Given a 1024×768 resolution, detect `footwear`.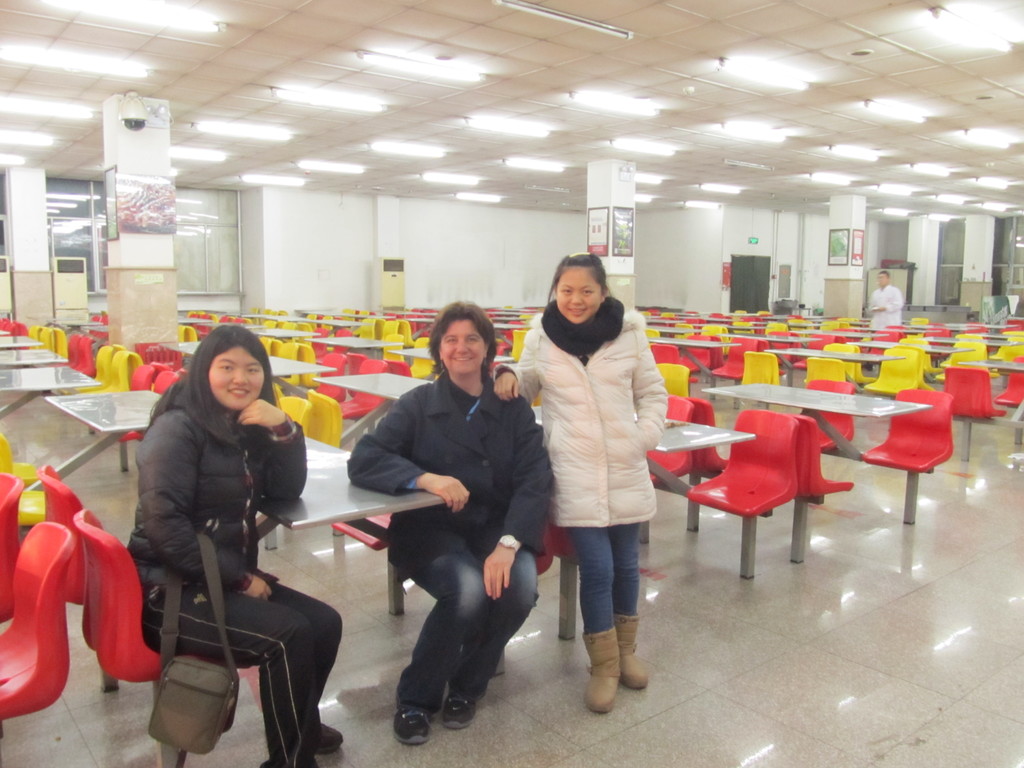
BBox(578, 629, 647, 717).
